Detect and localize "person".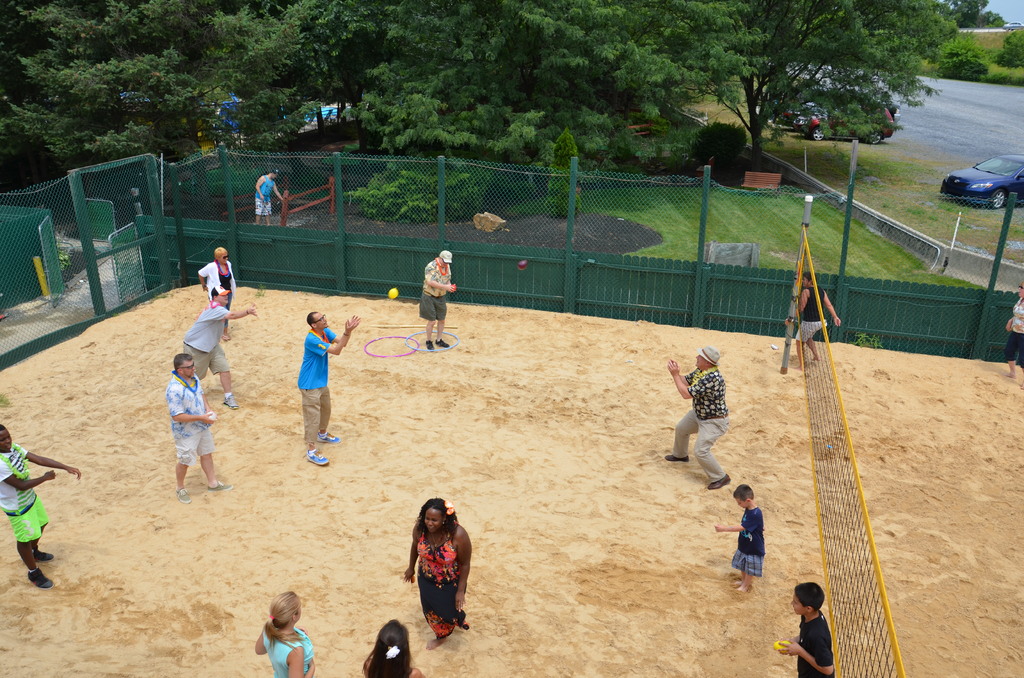
Localized at x1=1 y1=426 x2=82 y2=587.
